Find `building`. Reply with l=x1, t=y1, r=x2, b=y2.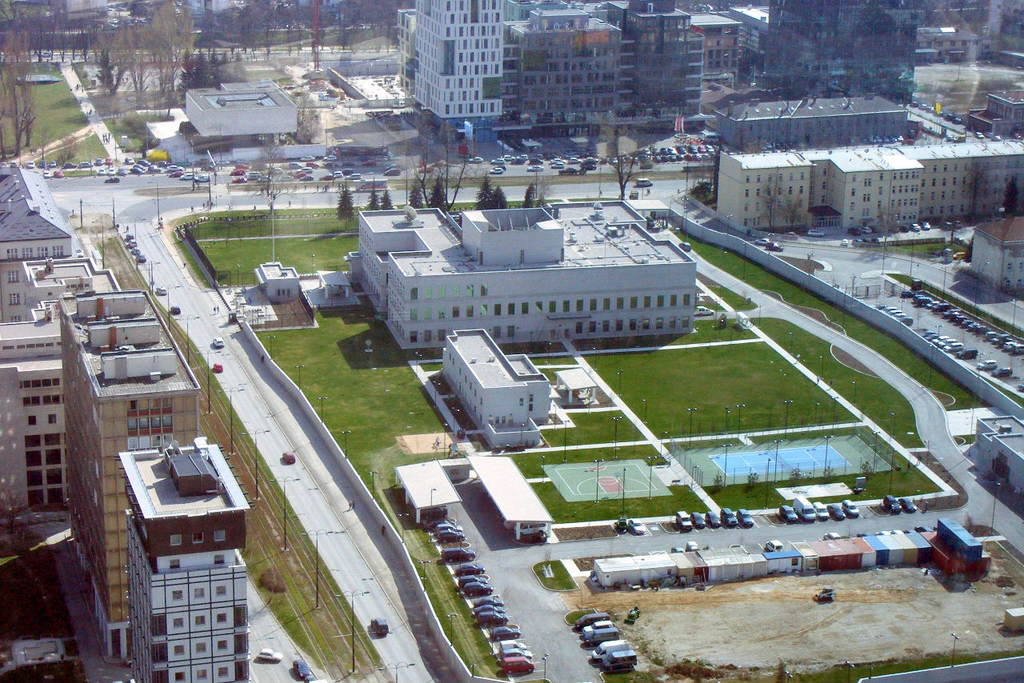
l=972, t=215, r=1023, b=293.
